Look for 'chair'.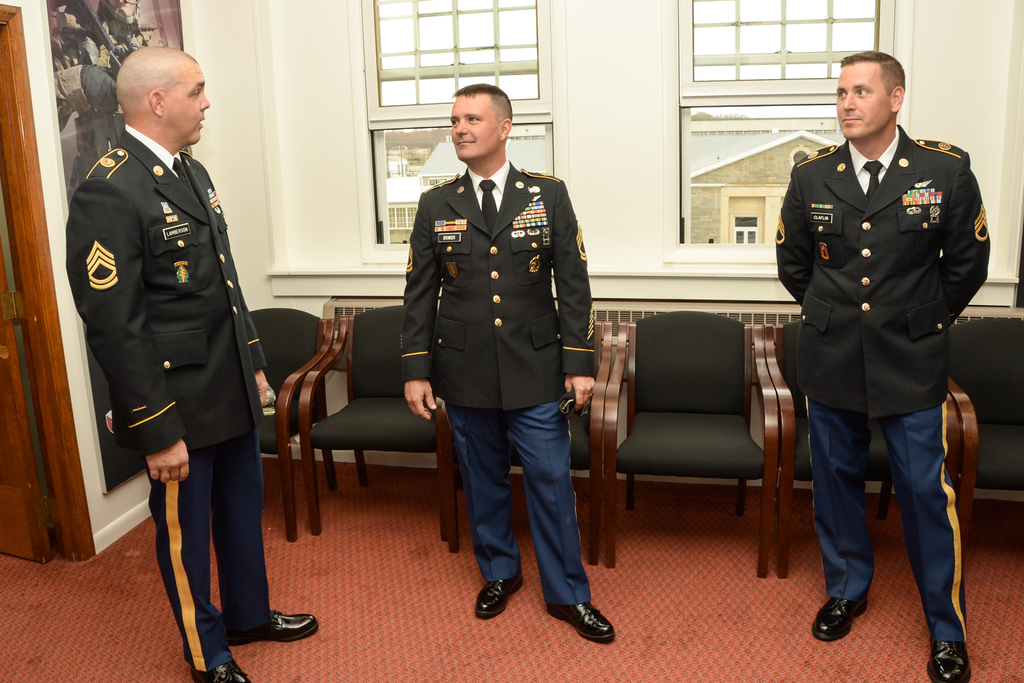
Found: (x1=446, y1=312, x2=617, y2=561).
